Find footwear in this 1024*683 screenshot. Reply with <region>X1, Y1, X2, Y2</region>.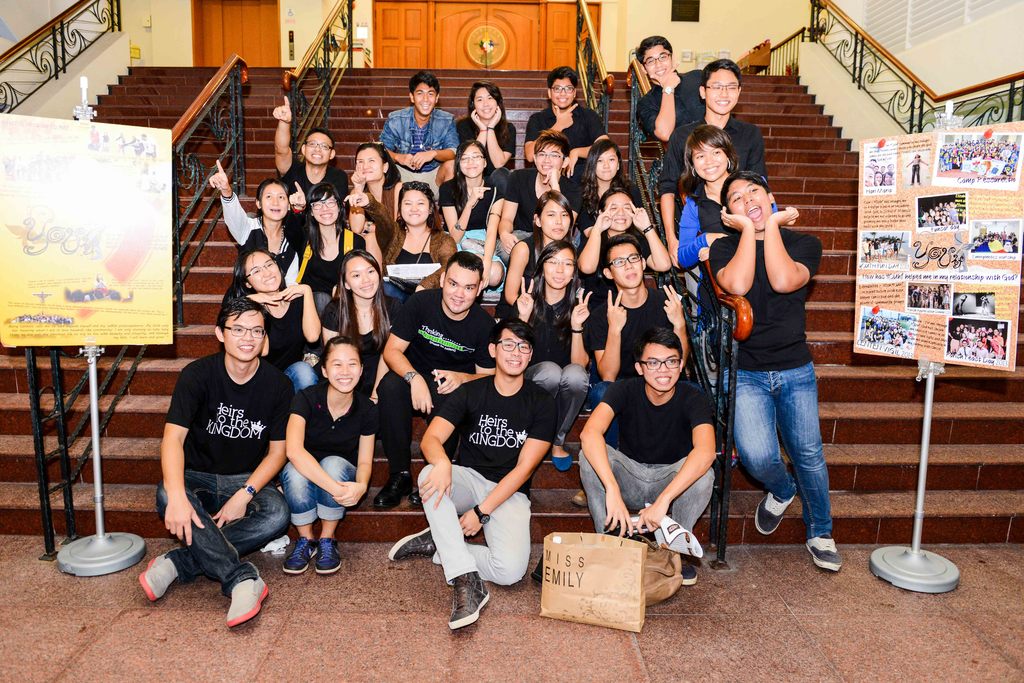
<region>375, 476, 415, 502</region>.
